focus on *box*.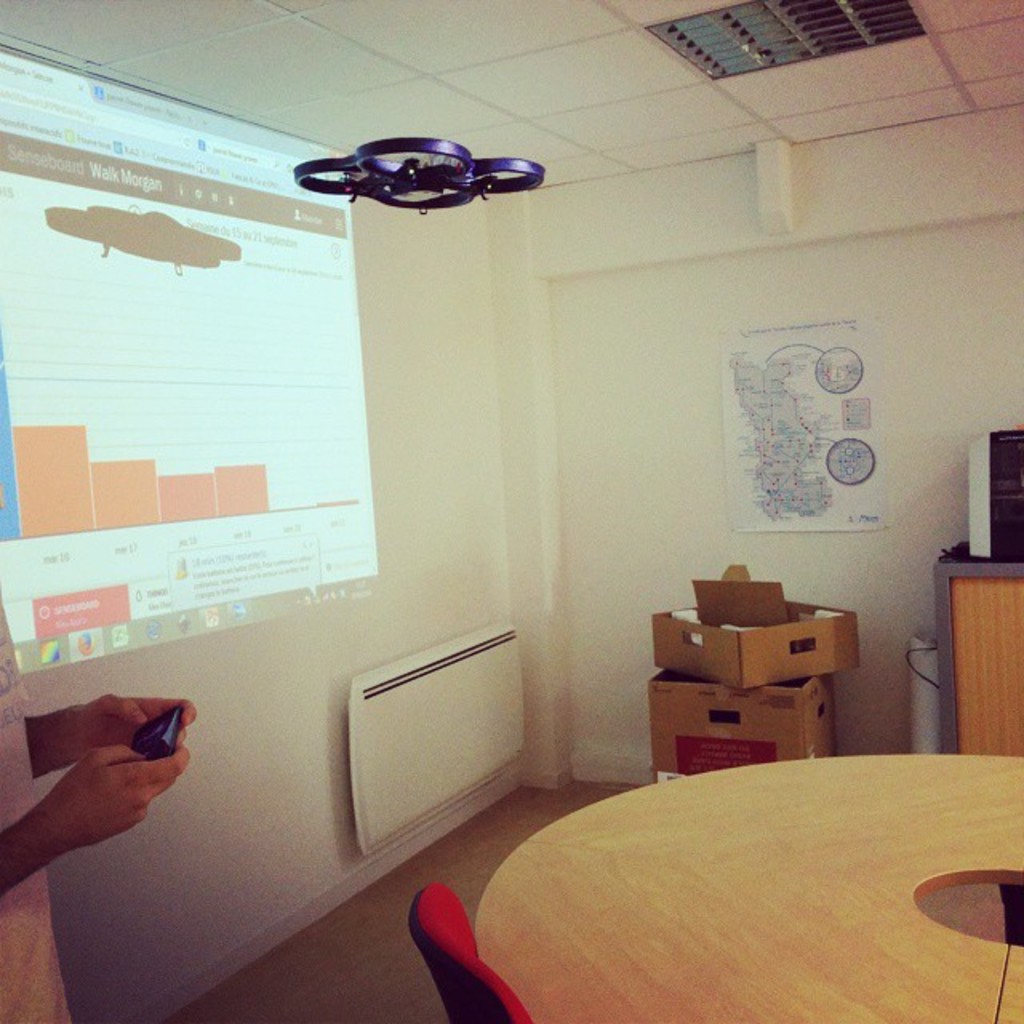
Focused at 650 662 835 786.
